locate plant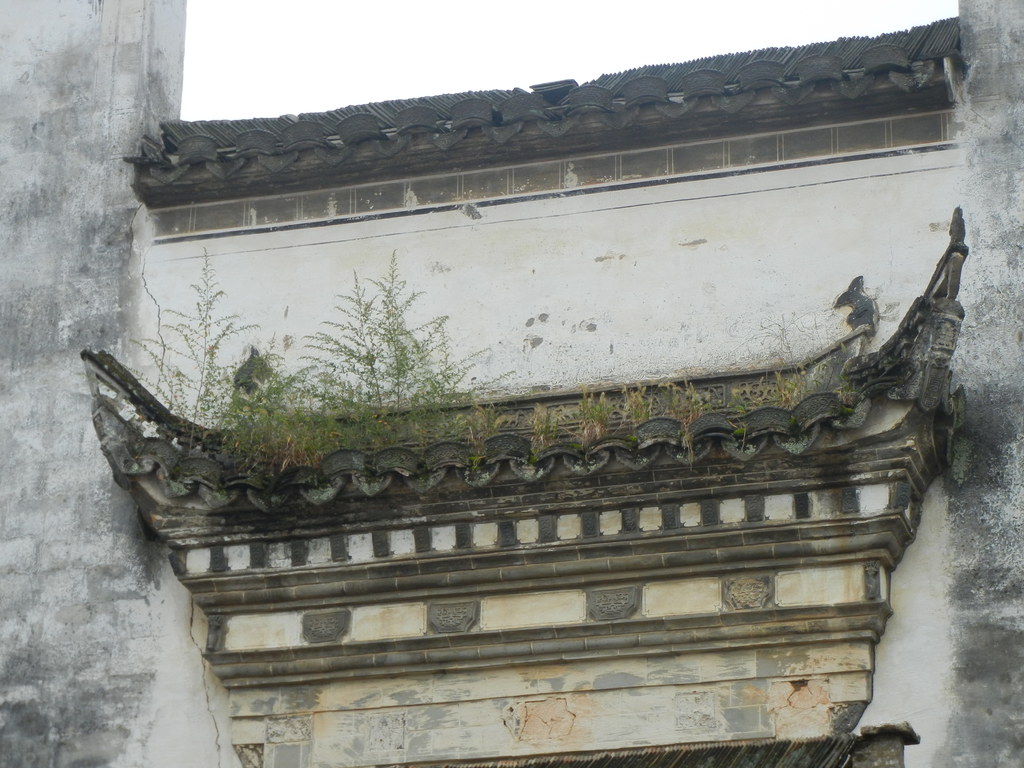
l=660, t=379, r=713, b=432
